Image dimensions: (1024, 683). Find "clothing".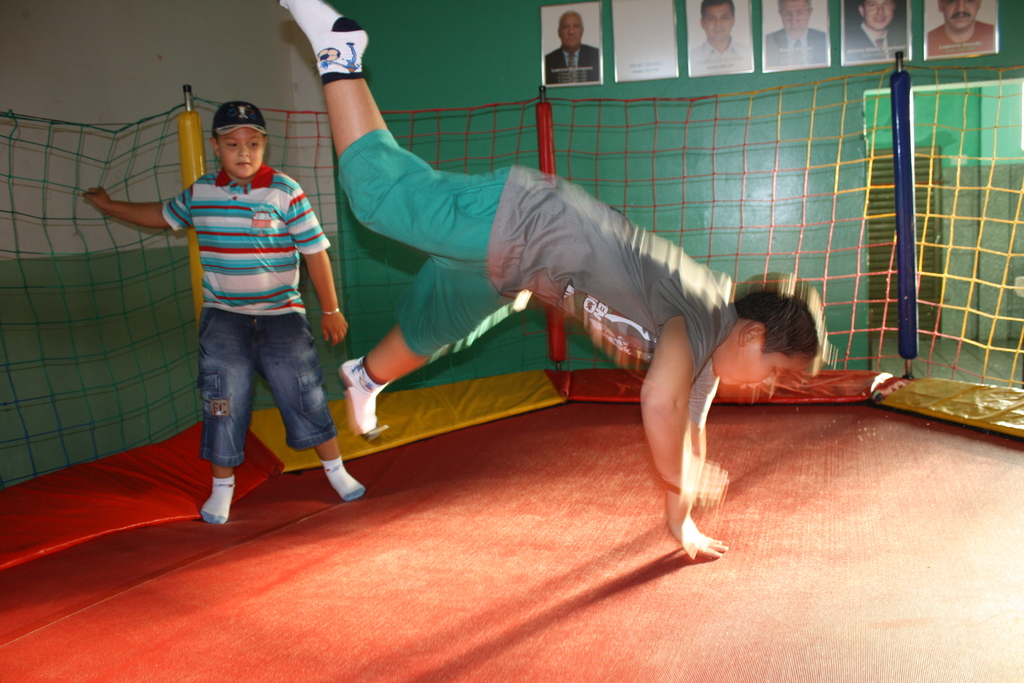
bbox(161, 165, 327, 320).
